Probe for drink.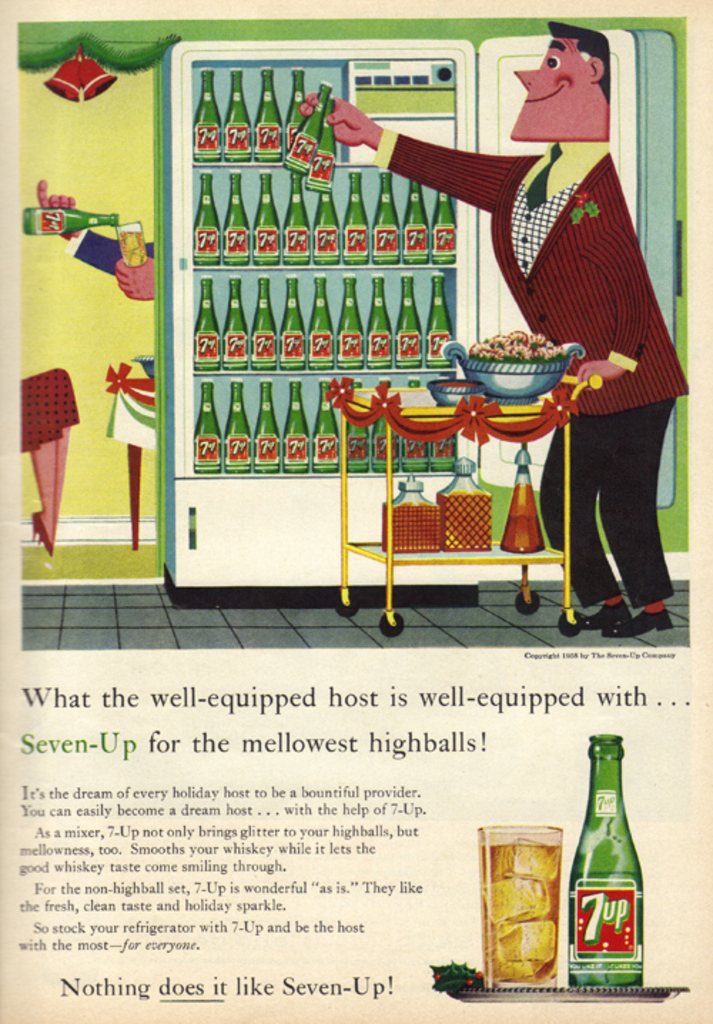
Probe result: {"left": 311, "top": 190, "right": 339, "bottom": 264}.
